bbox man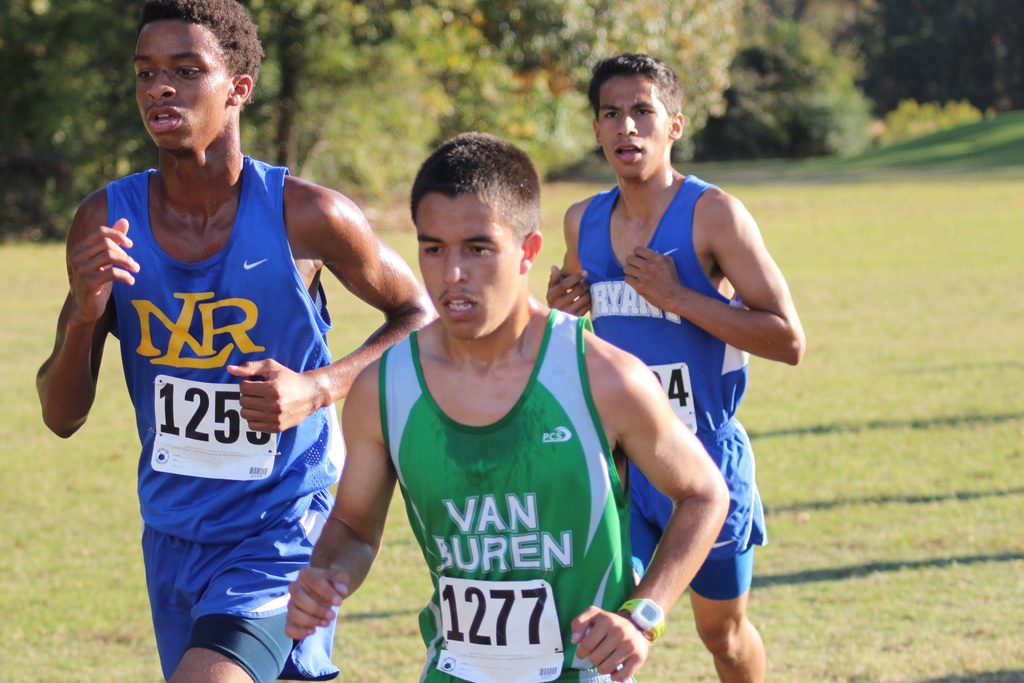
(56,26,413,676)
